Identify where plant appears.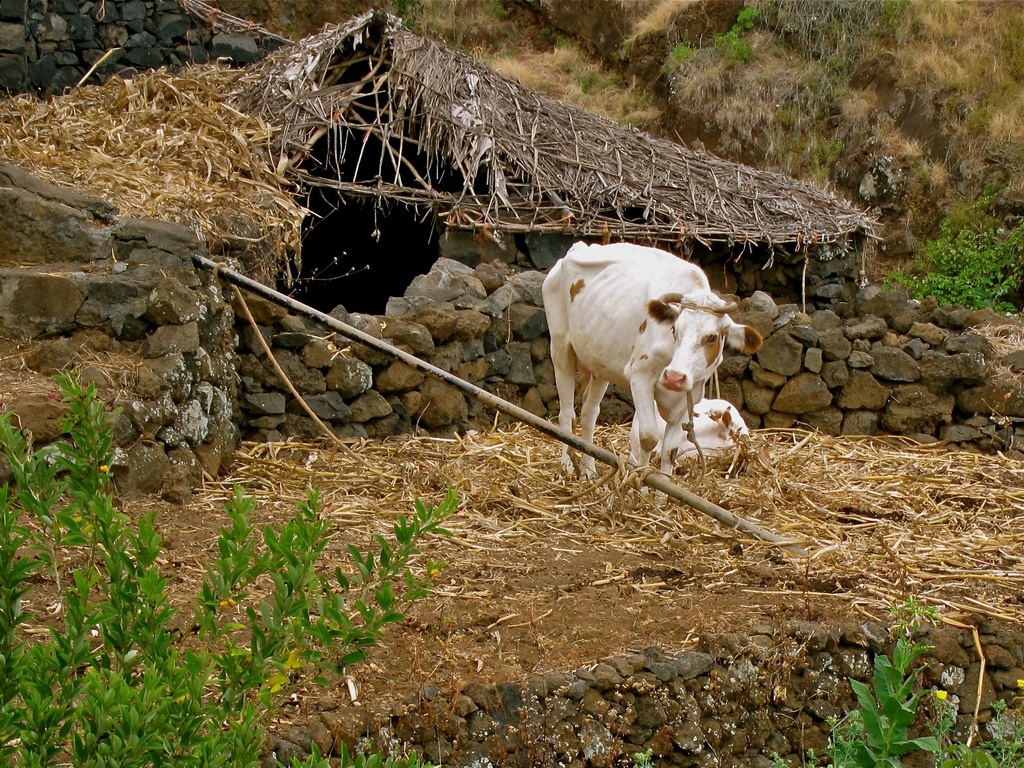
Appears at 970, 178, 1000, 208.
